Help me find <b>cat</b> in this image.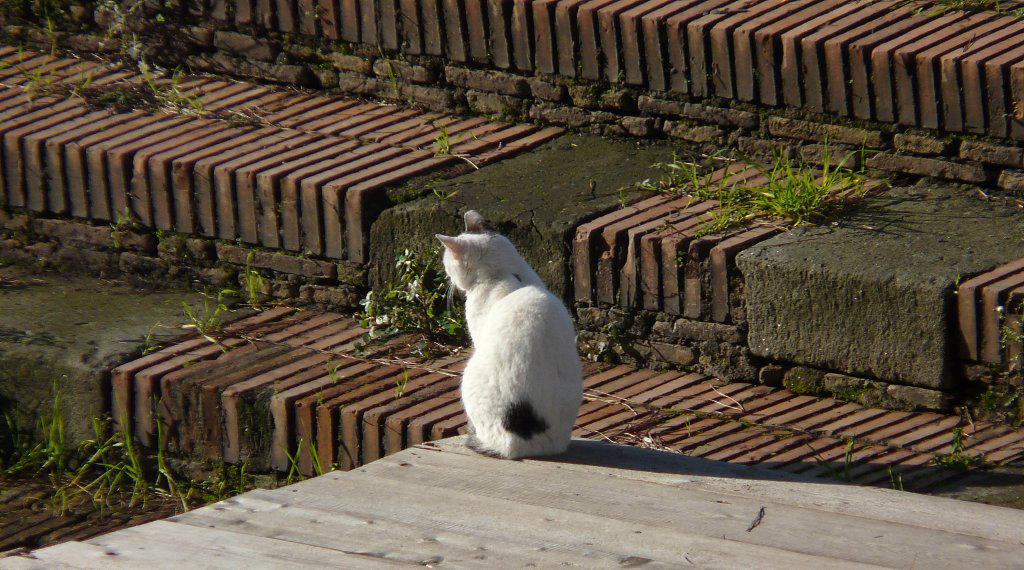
Found it: l=436, t=203, r=583, b=464.
